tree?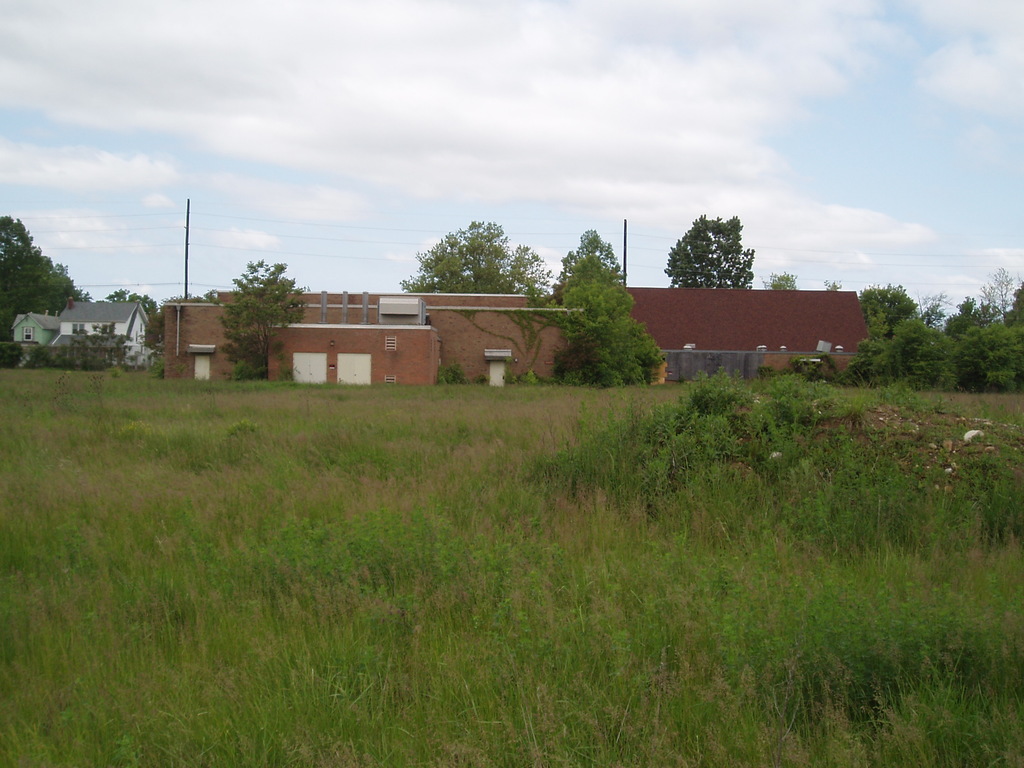
pyautogui.locateOnScreen(223, 254, 303, 378)
